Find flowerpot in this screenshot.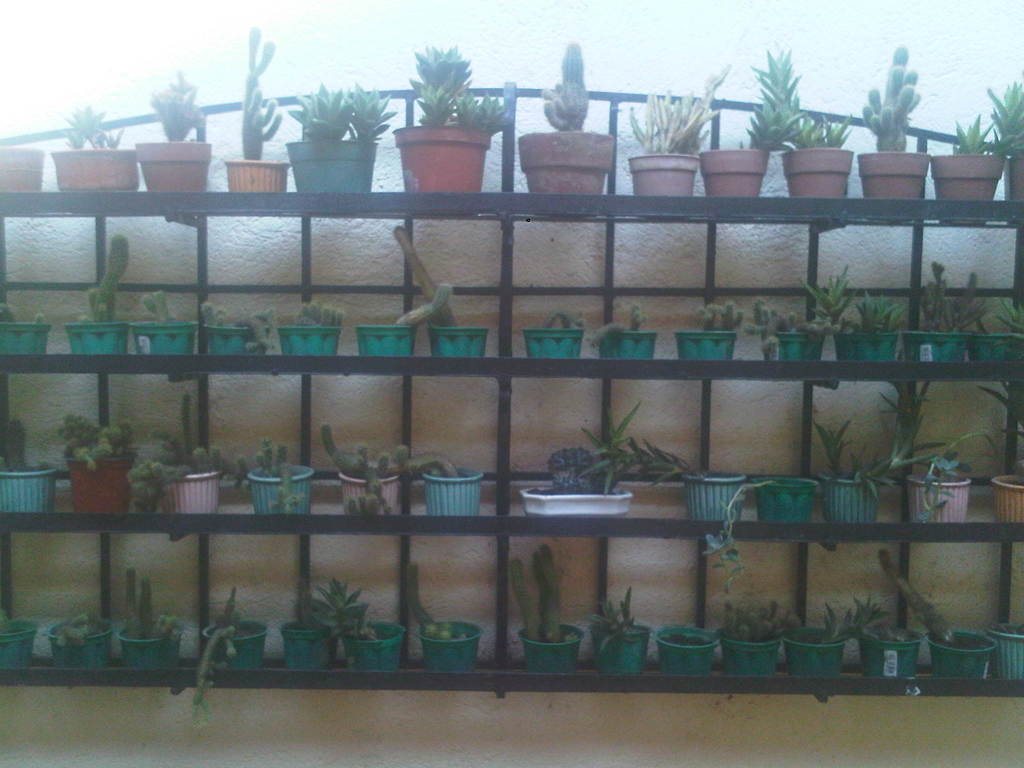
The bounding box for flowerpot is box(838, 331, 898, 362).
